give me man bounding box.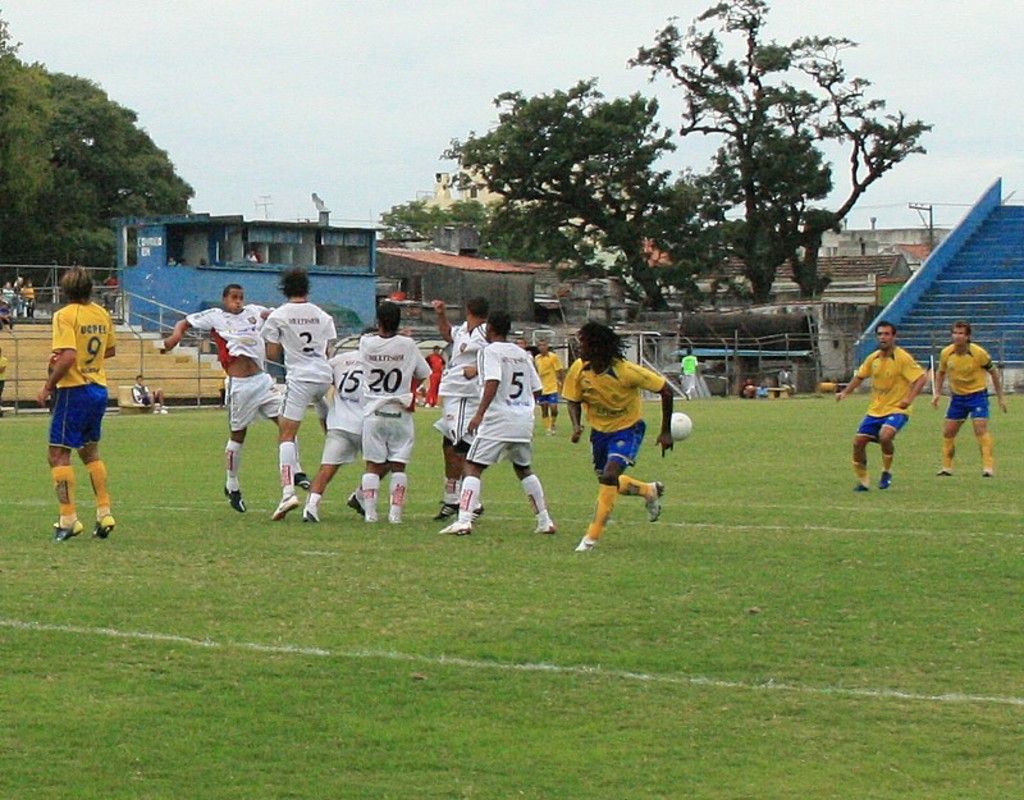
[x1=535, y1=335, x2=559, y2=436].
